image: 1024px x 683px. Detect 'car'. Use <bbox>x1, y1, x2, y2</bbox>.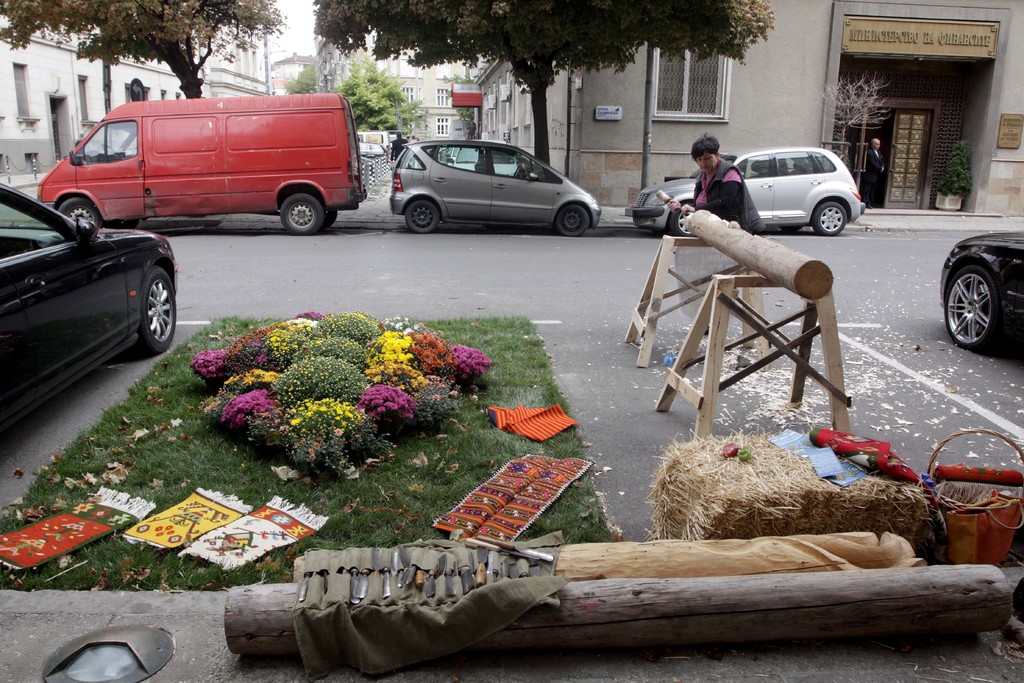
<bbox>0, 184, 177, 452</bbox>.
